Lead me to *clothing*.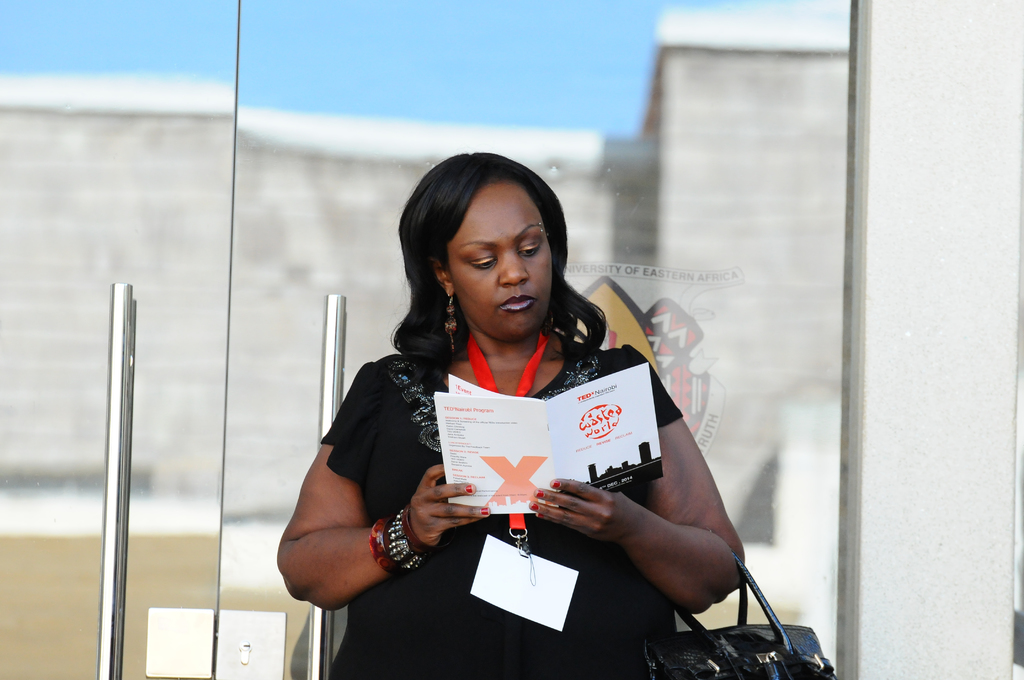
Lead to bbox=(323, 348, 688, 679).
